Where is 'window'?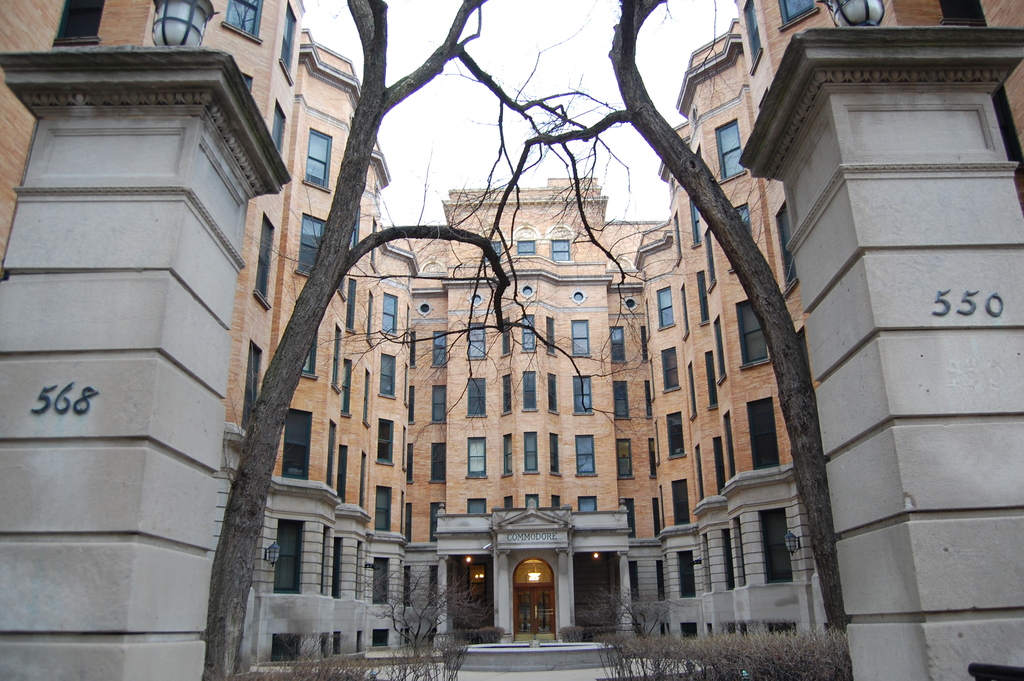
525, 433, 539, 472.
